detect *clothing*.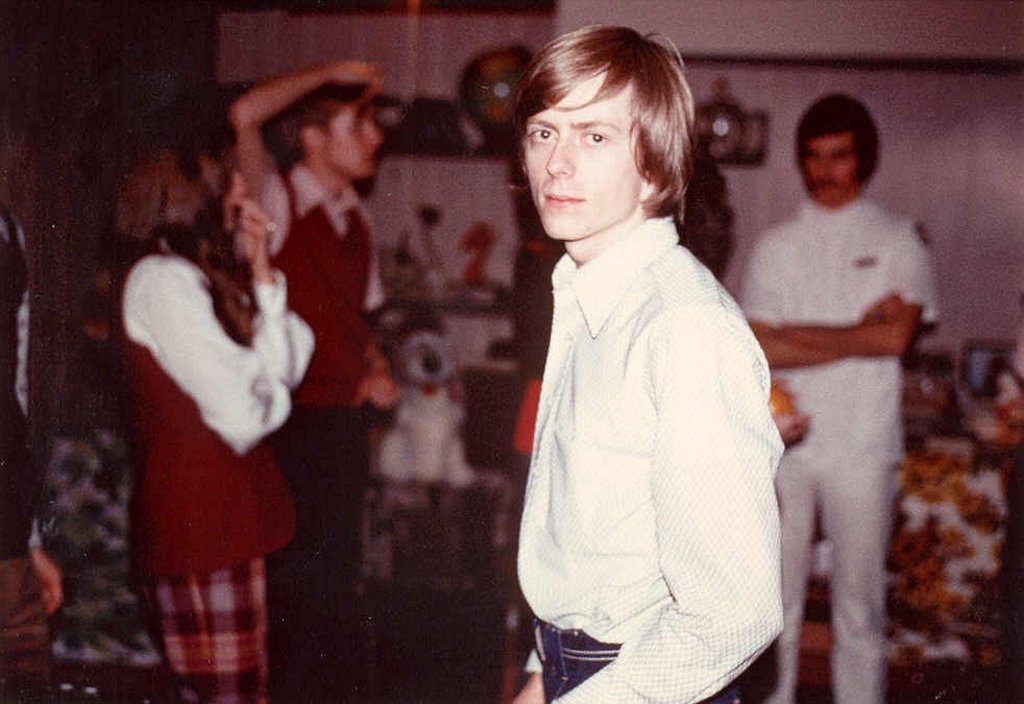
Detected at <region>111, 244, 296, 702</region>.
